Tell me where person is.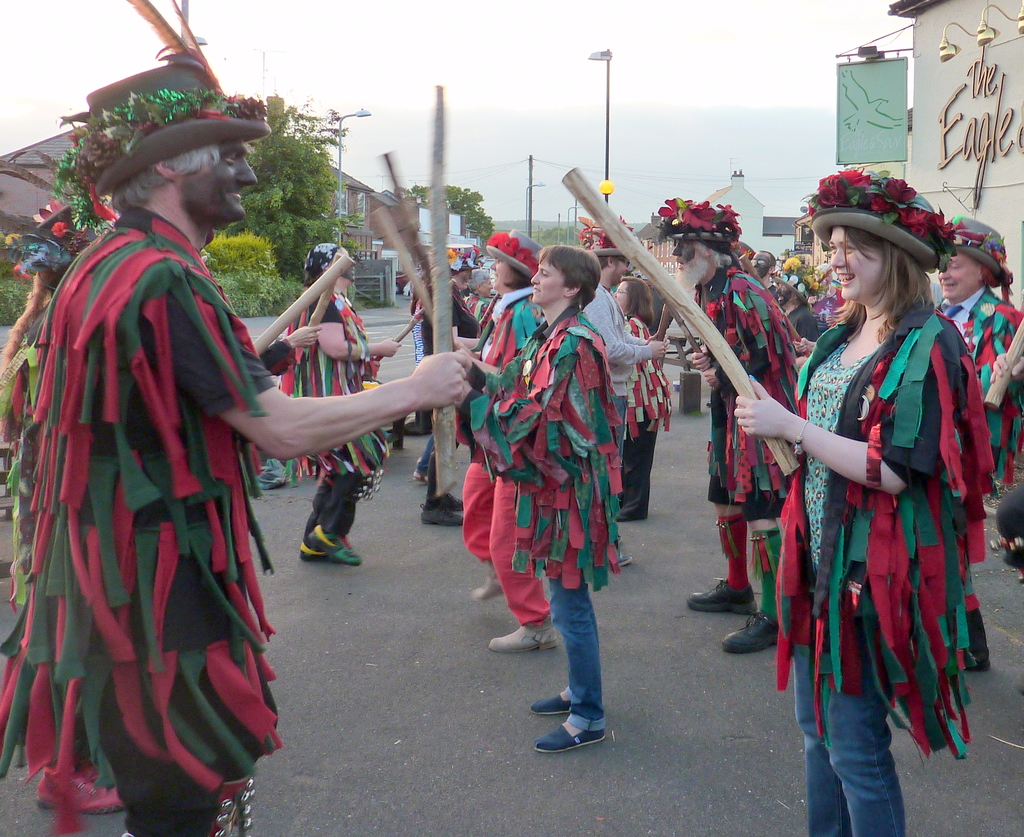
person is at box=[0, 62, 471, 836].
